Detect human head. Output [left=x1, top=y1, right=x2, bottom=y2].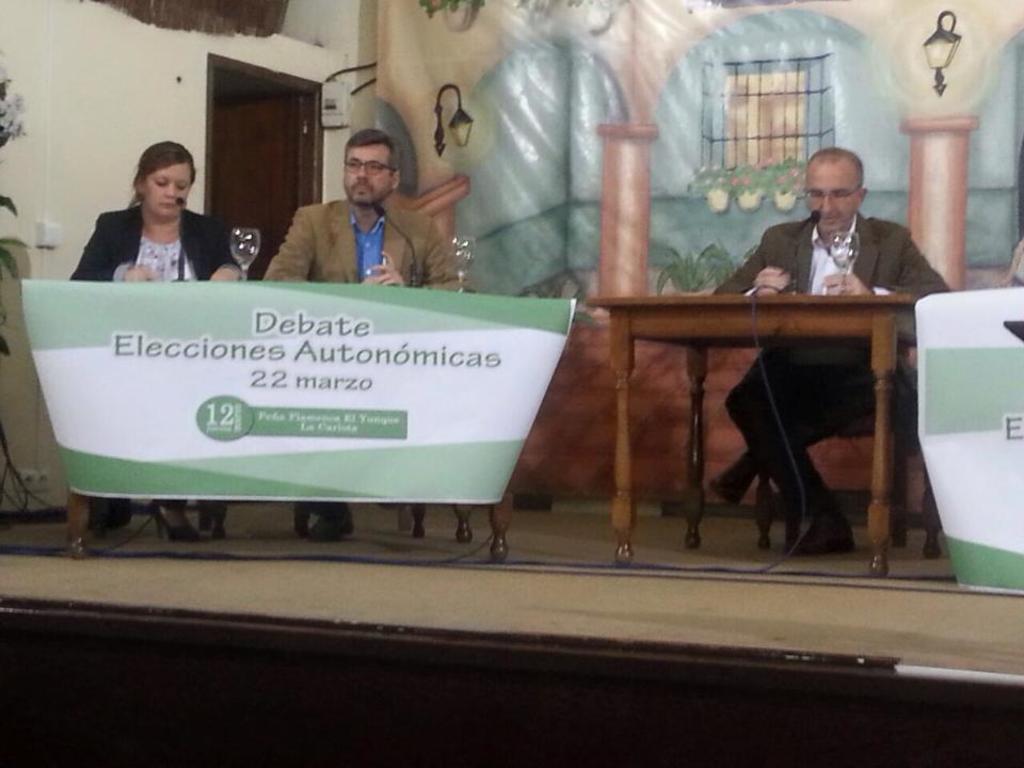
[left=137, top=146, right=192, bottom=221].
